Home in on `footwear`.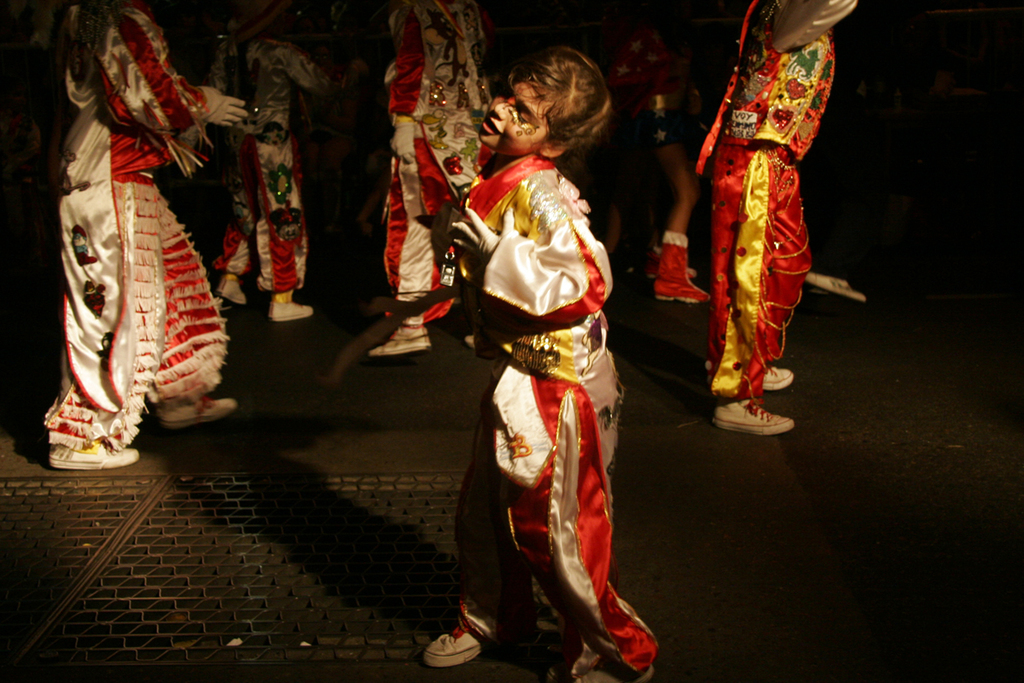
Homed in at 371:314:432:357.
